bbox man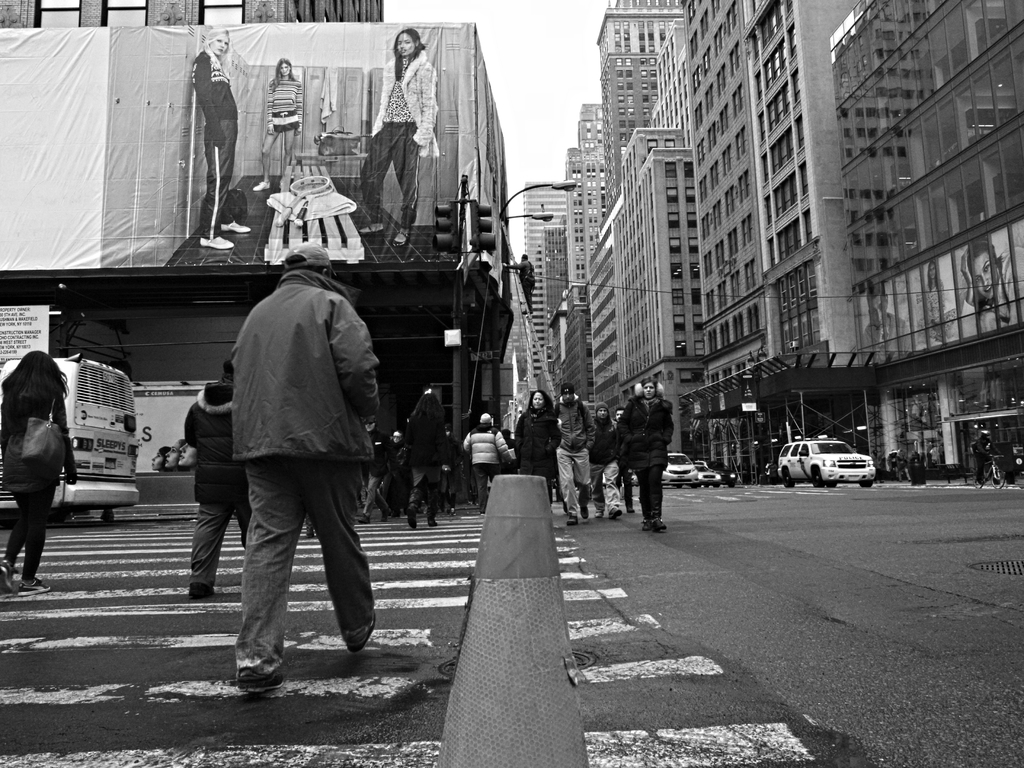
[180,232,394,691]
